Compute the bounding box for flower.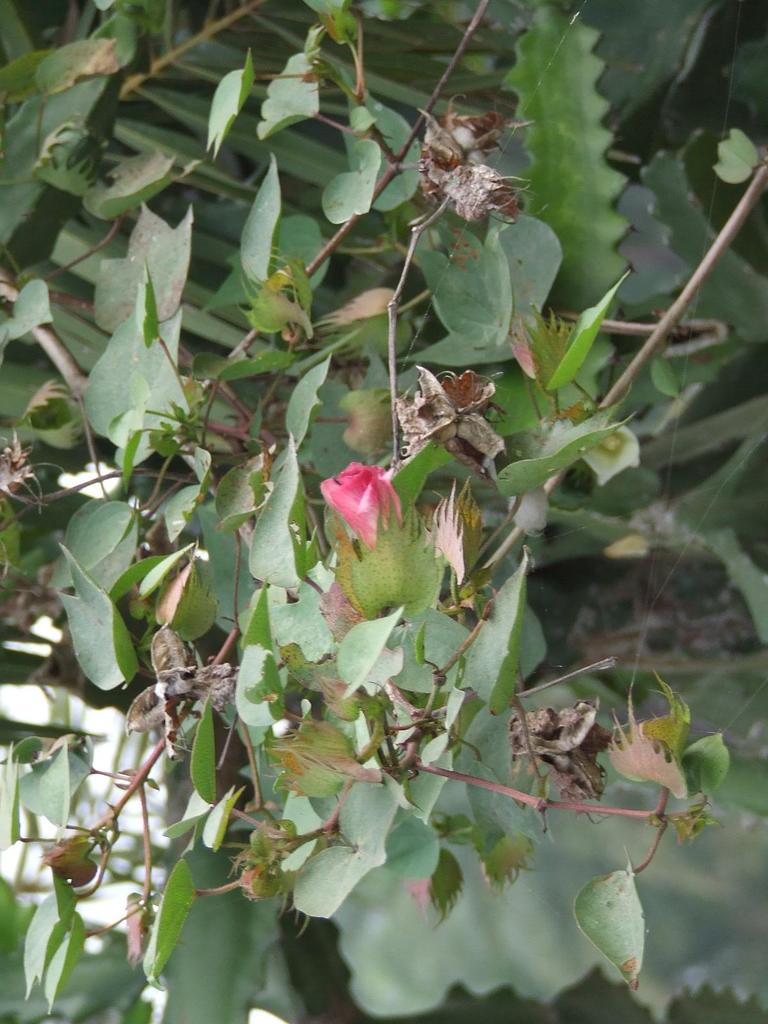
314, 451, 403, 545.
